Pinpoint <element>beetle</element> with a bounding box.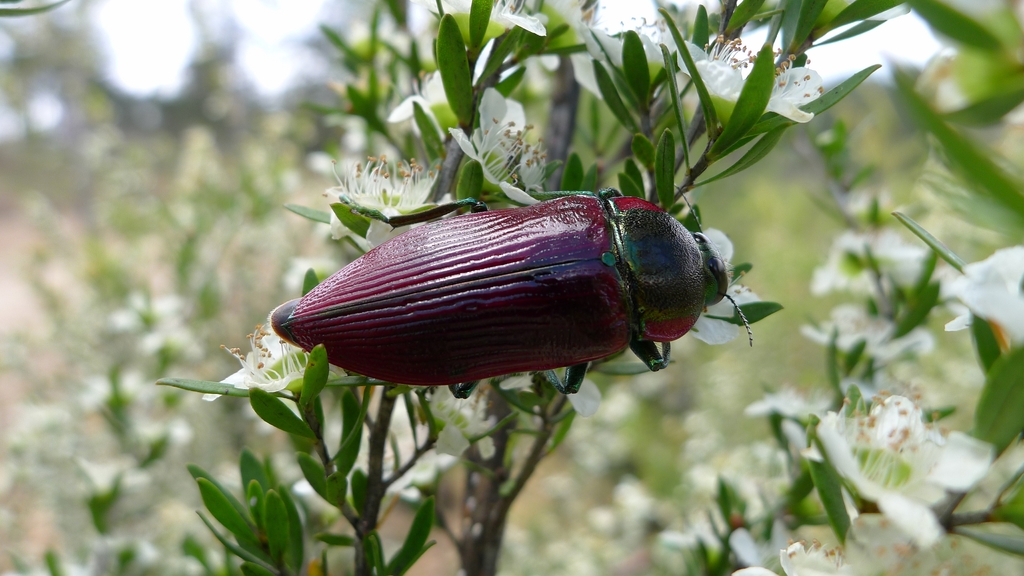
x1=387, y1=183, x2=787, y2=412.
